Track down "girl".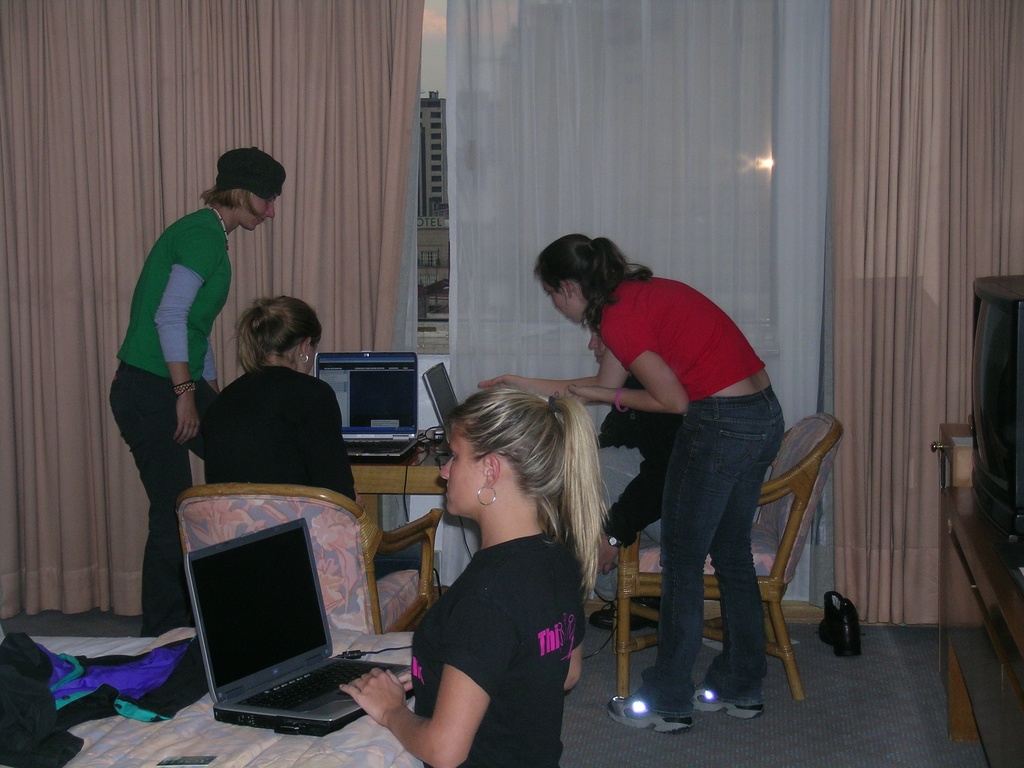
Tracked to BBox(202, 294, 426, 582).
